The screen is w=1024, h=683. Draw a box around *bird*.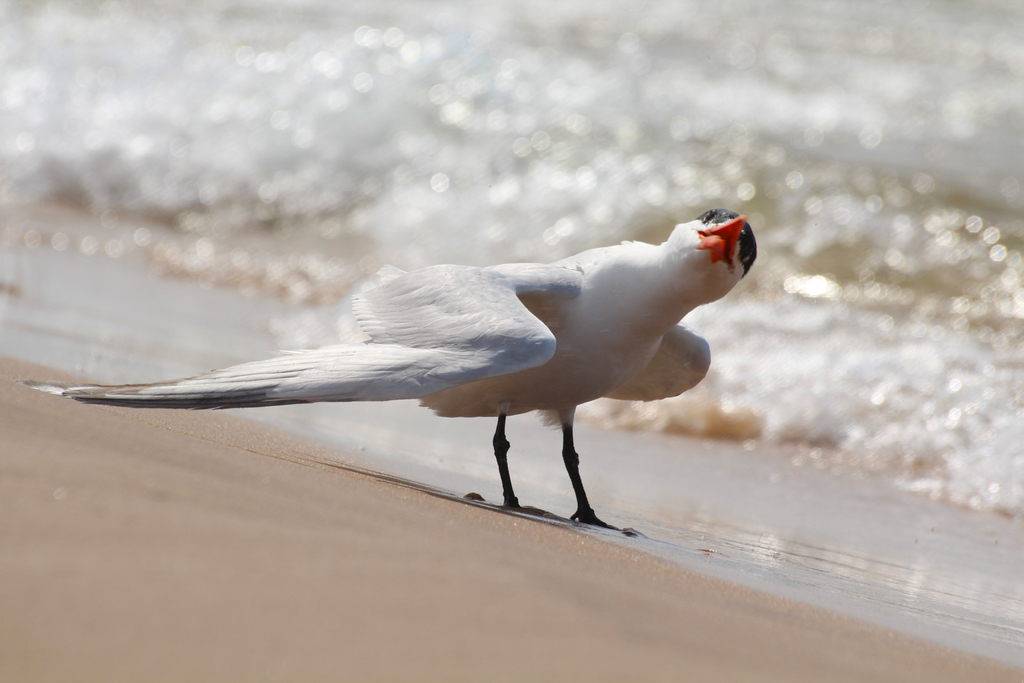
select_region(77, 218, 755, 500).
